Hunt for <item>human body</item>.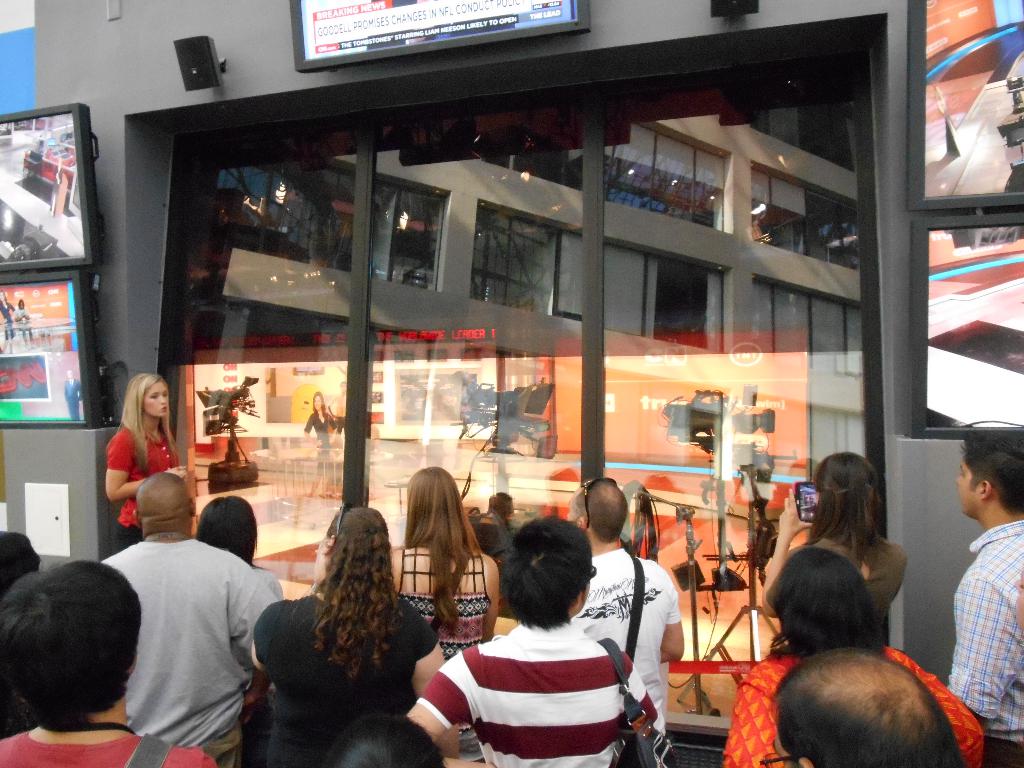
Hunted down at <box>567,461,702,740</box>.
